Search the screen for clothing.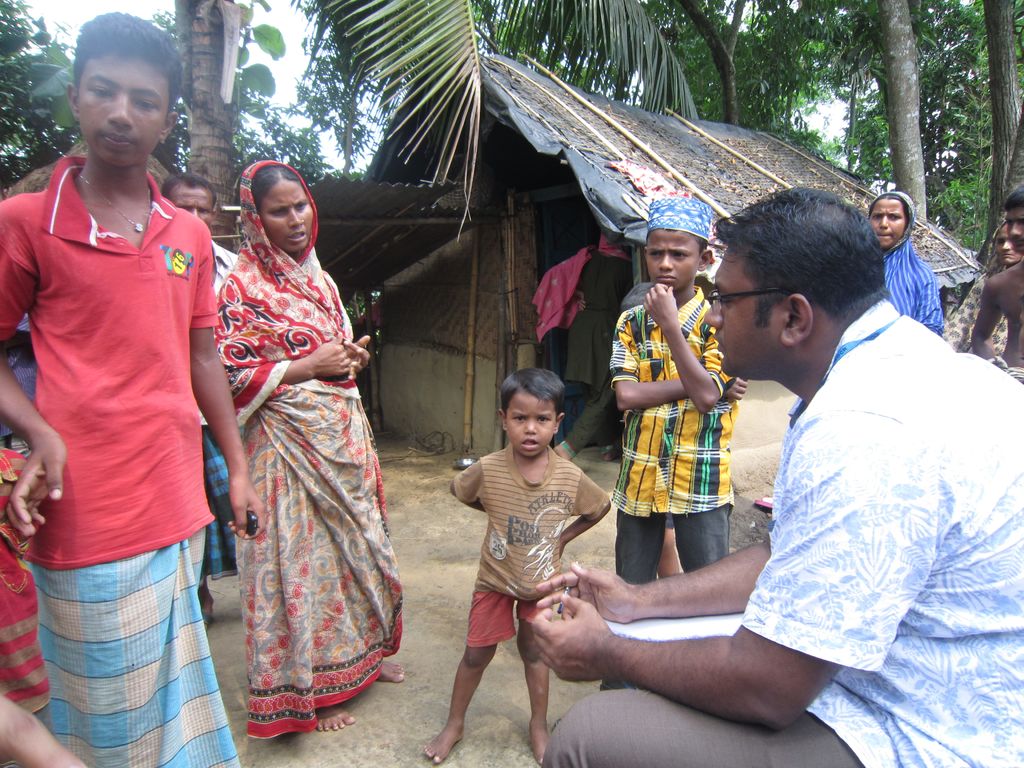
Found at <bbox>940, 268, 1007, 370</bbox>.
